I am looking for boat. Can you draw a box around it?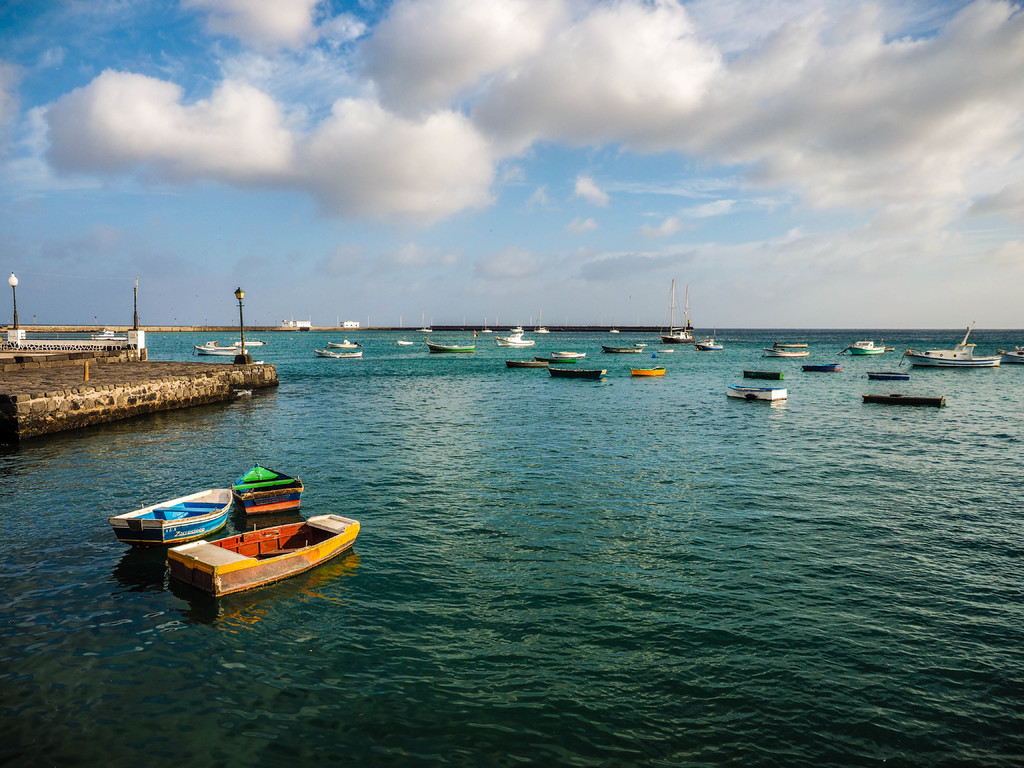
Sure, the bounding box is pyautogui.locateOnScreen(655, 281, 696, 343).
